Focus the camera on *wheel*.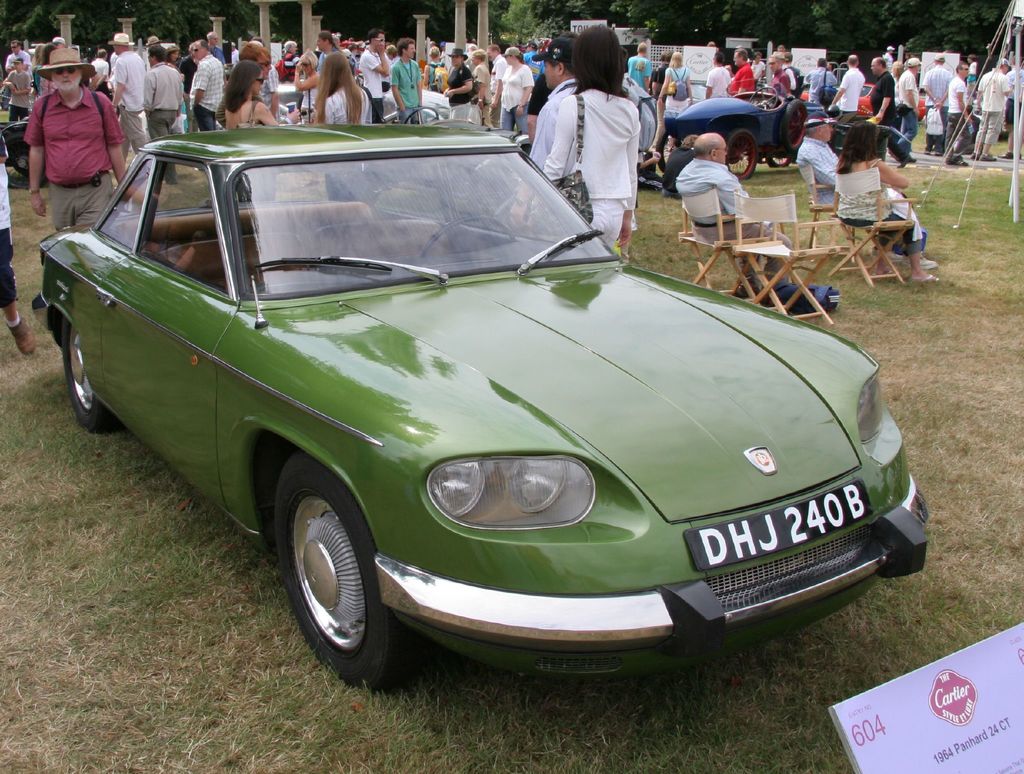
Focus region: (780,99,808,152).
